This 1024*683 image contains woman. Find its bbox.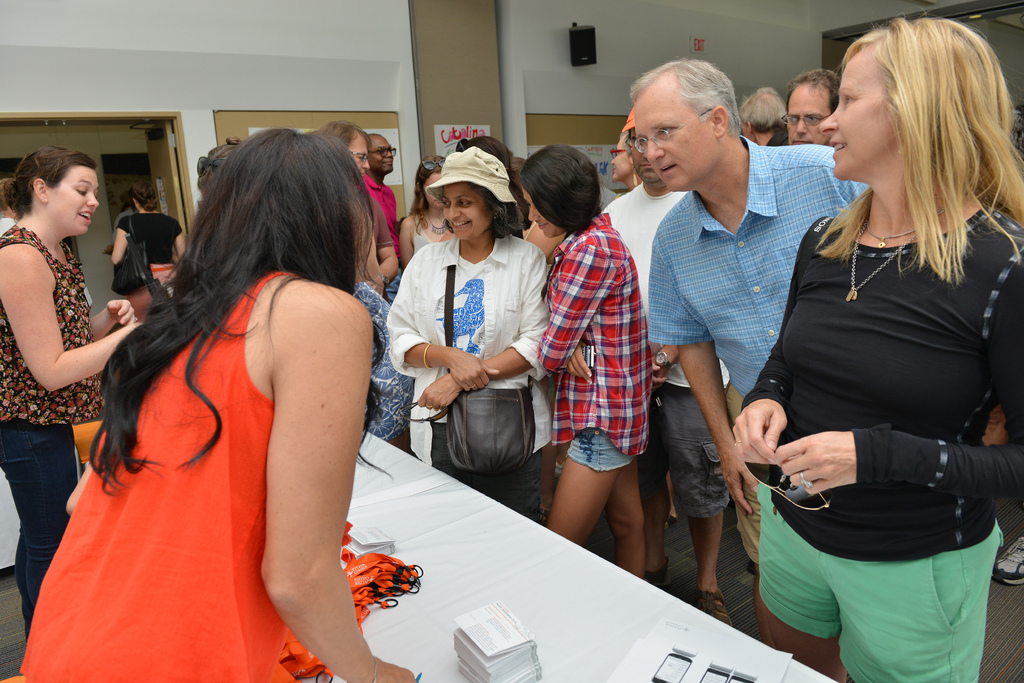
box=[108, 174, 188, 325].
